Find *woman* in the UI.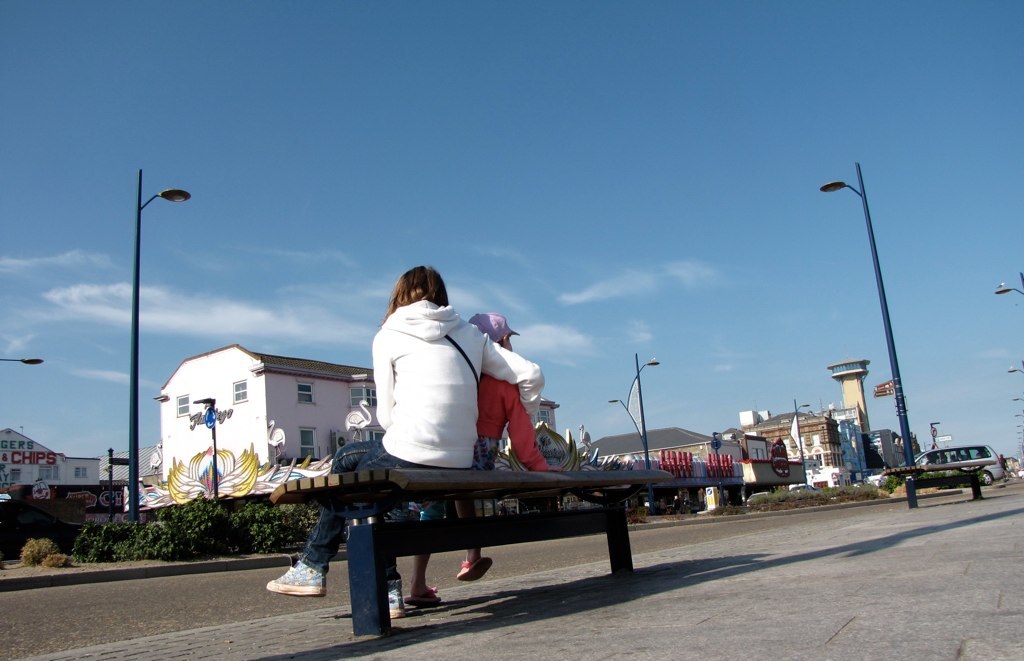
UI element at box(262, 259, 549, 622).
